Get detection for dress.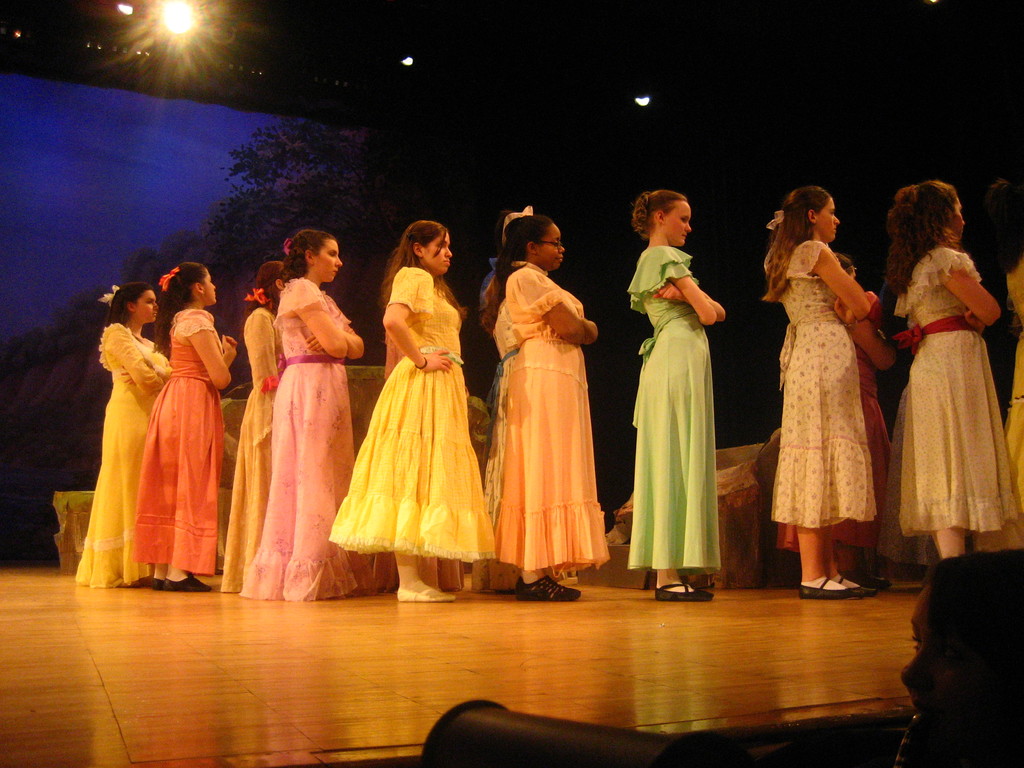
Detection: 134 309 228 578.
